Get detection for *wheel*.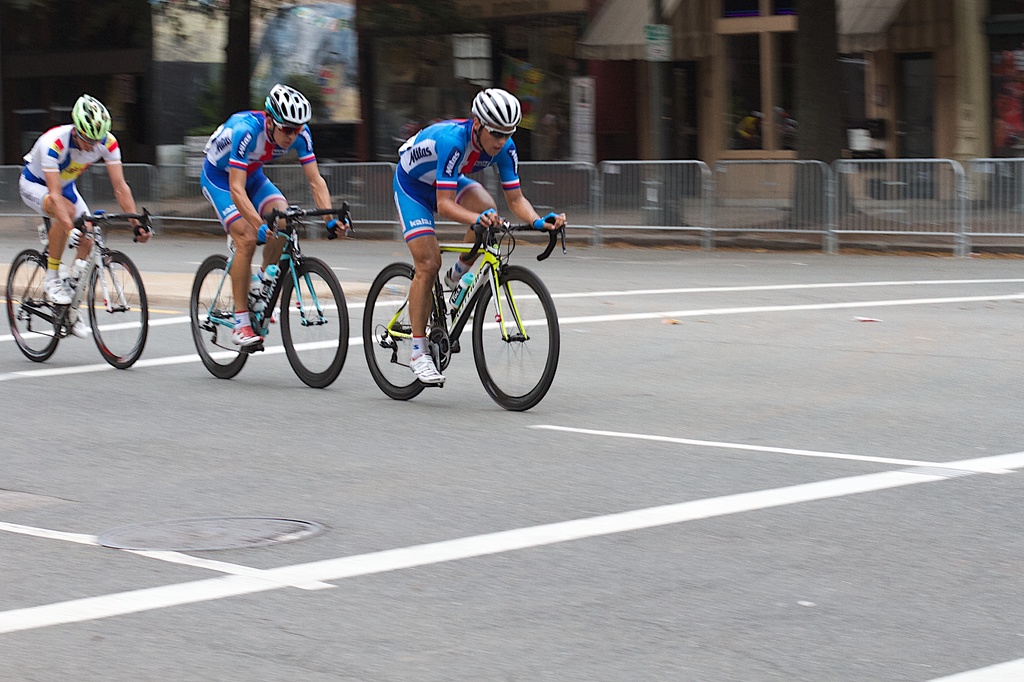
Detection: crop(279, 254, 349, 391).
